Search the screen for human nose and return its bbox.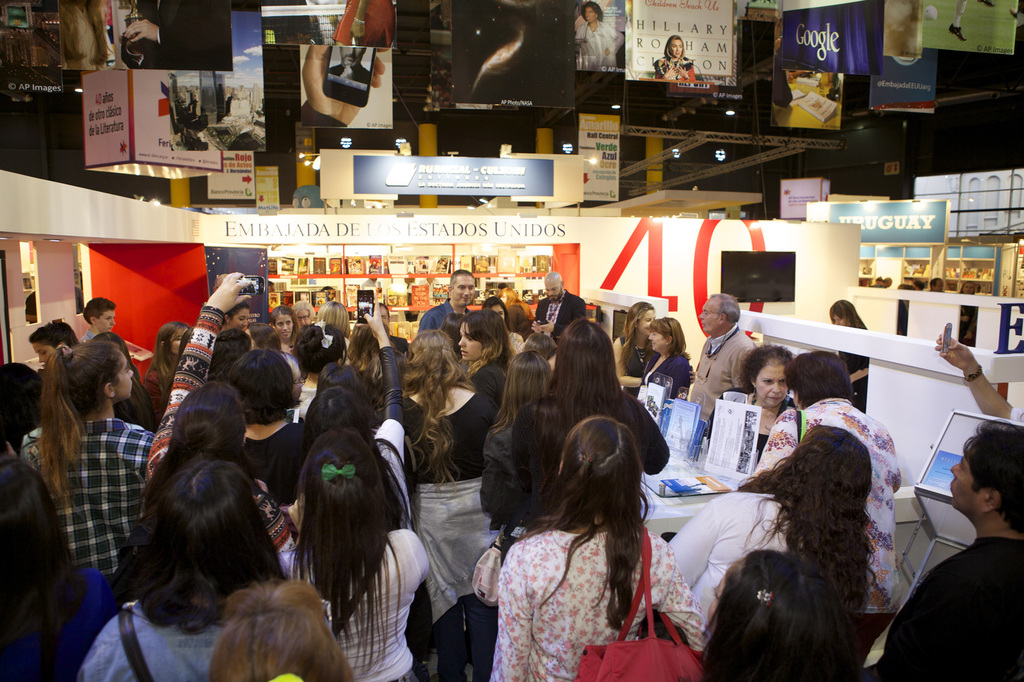
Found: detection(462, 288, 468, 296).
